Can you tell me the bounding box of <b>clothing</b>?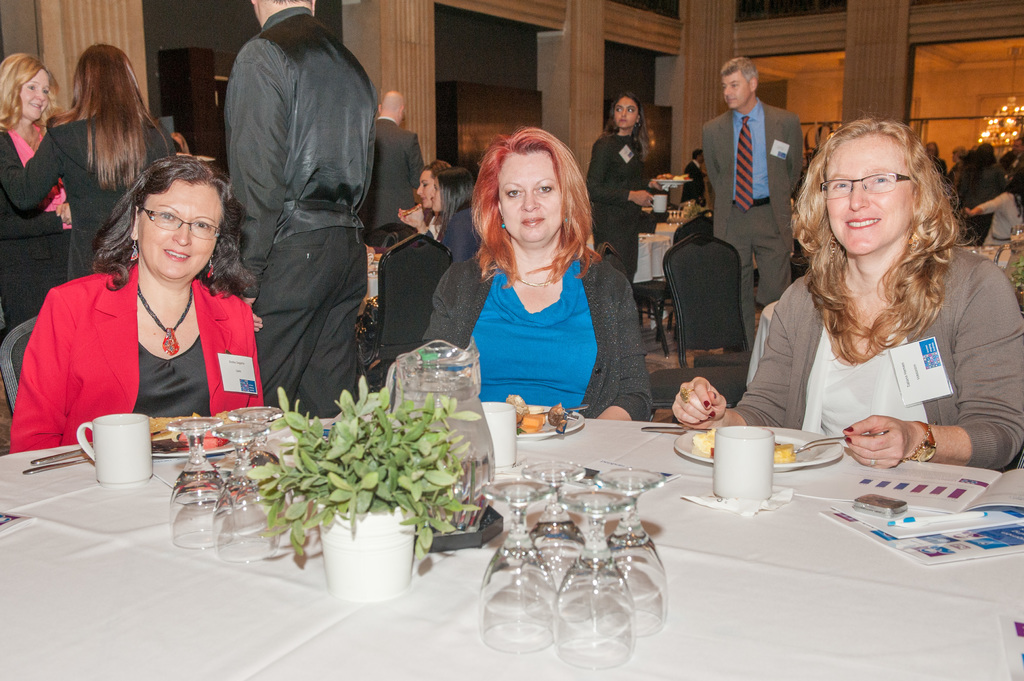
detection(3, 259, 267, 457).
